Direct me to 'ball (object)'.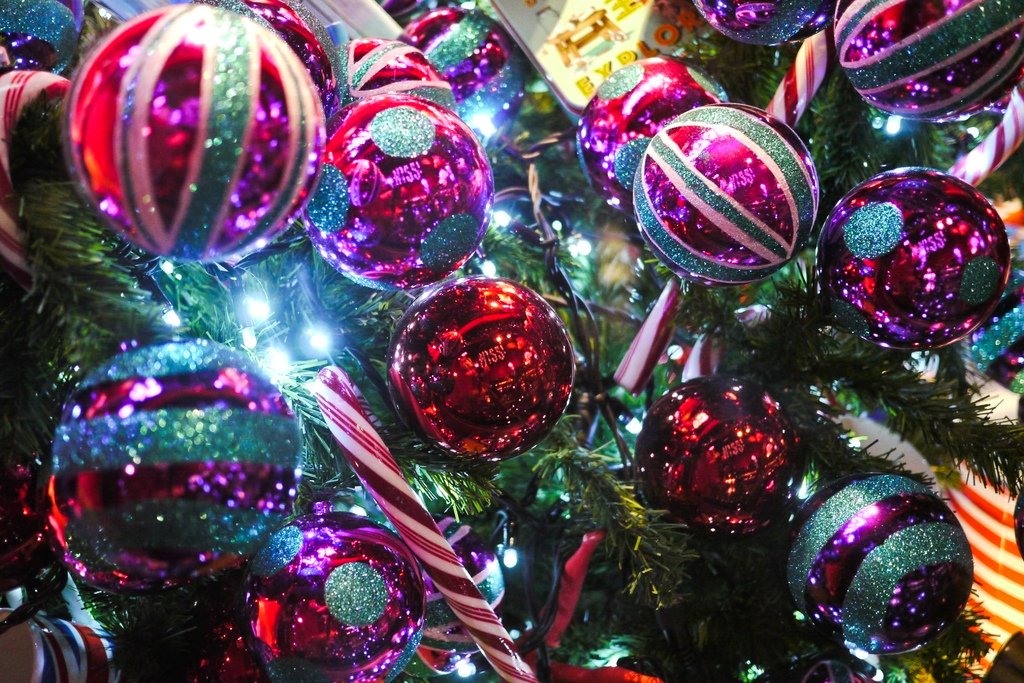
Direction: {"x1": 781, "y1": 468, "x2": 979, "y2": 658}.
